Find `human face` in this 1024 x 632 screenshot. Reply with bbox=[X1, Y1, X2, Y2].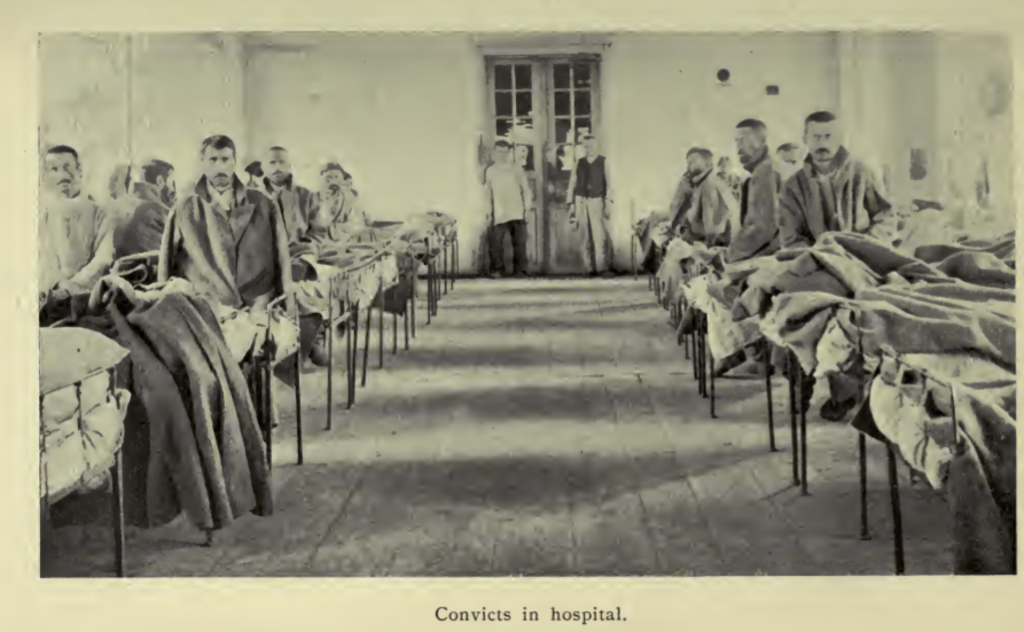
bbox=[737, 132, 760, 165].
